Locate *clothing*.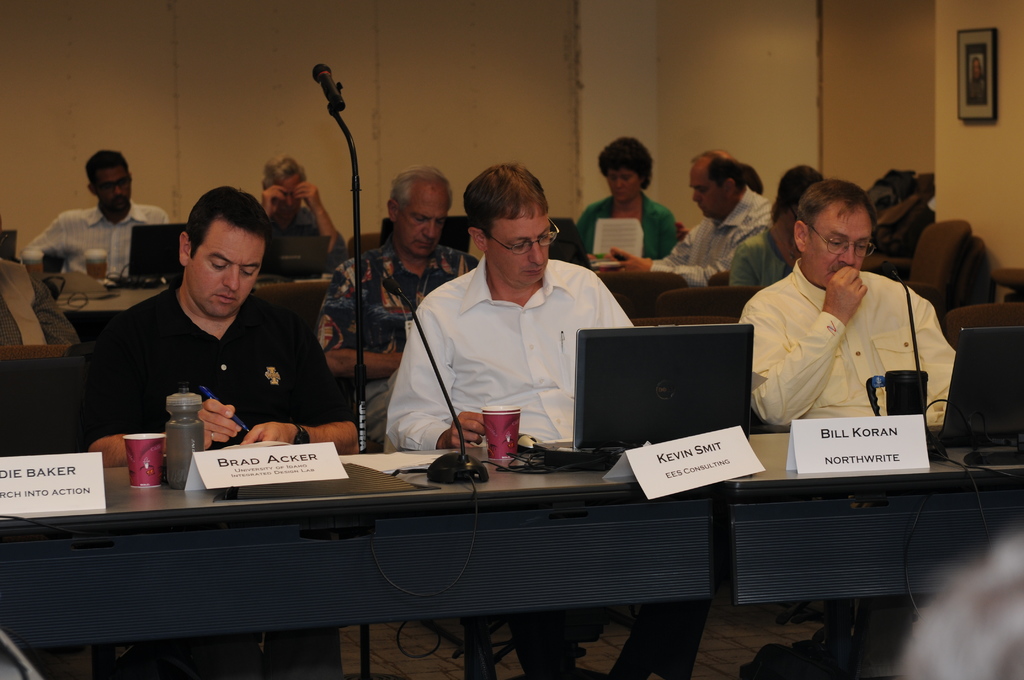
Bounding box: <bbox>273, 198, 325, 244</bbox>.
